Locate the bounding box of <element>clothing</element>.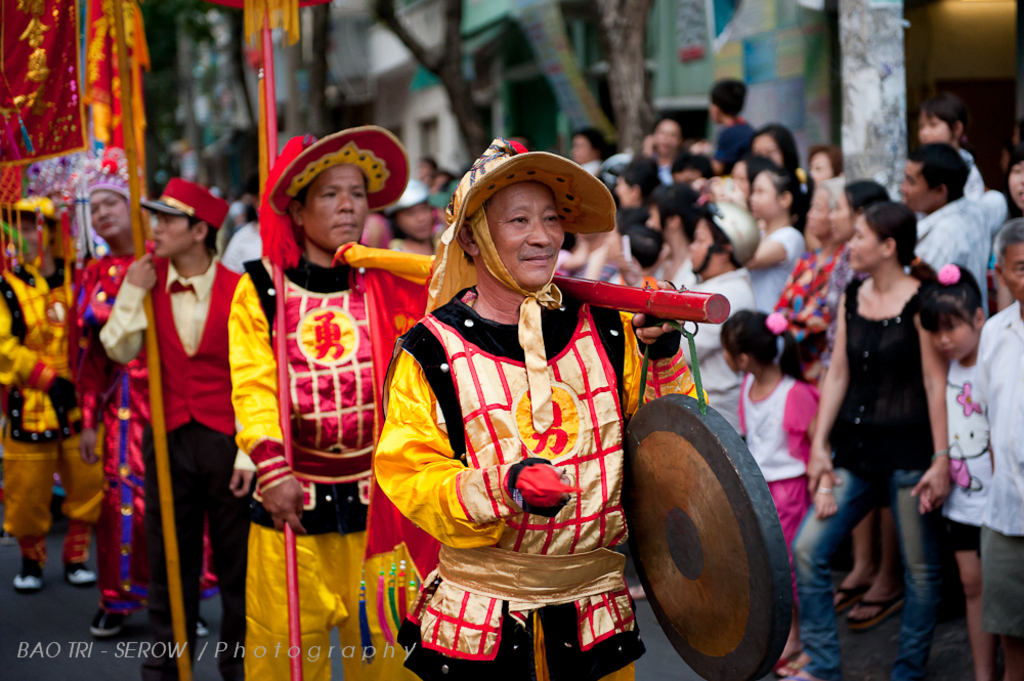
Bounding box: locate(741, 225, 812, 316).
